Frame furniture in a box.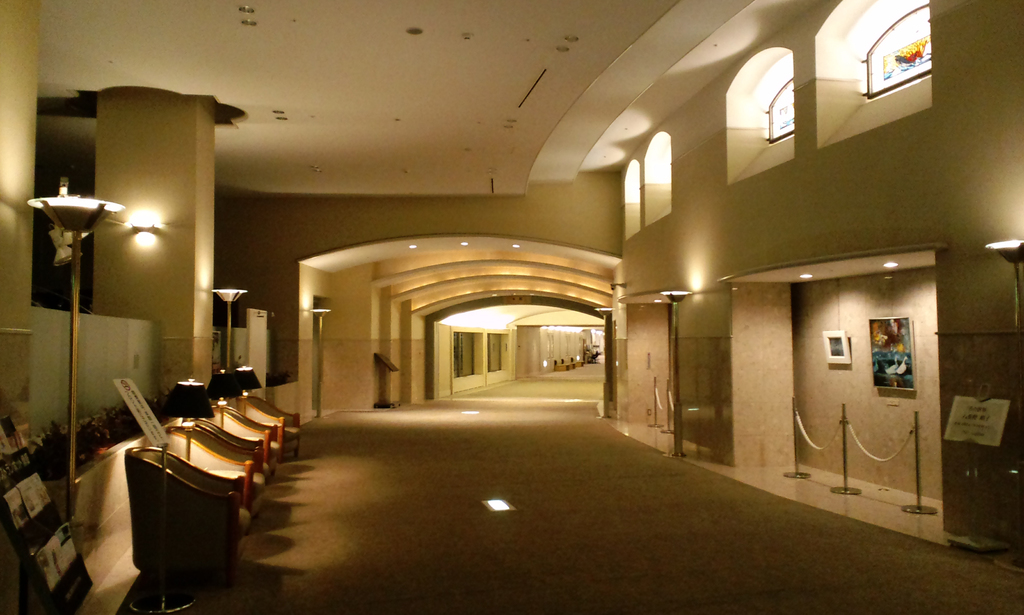
x1=124, y1=395, x2=299, y2=614.
